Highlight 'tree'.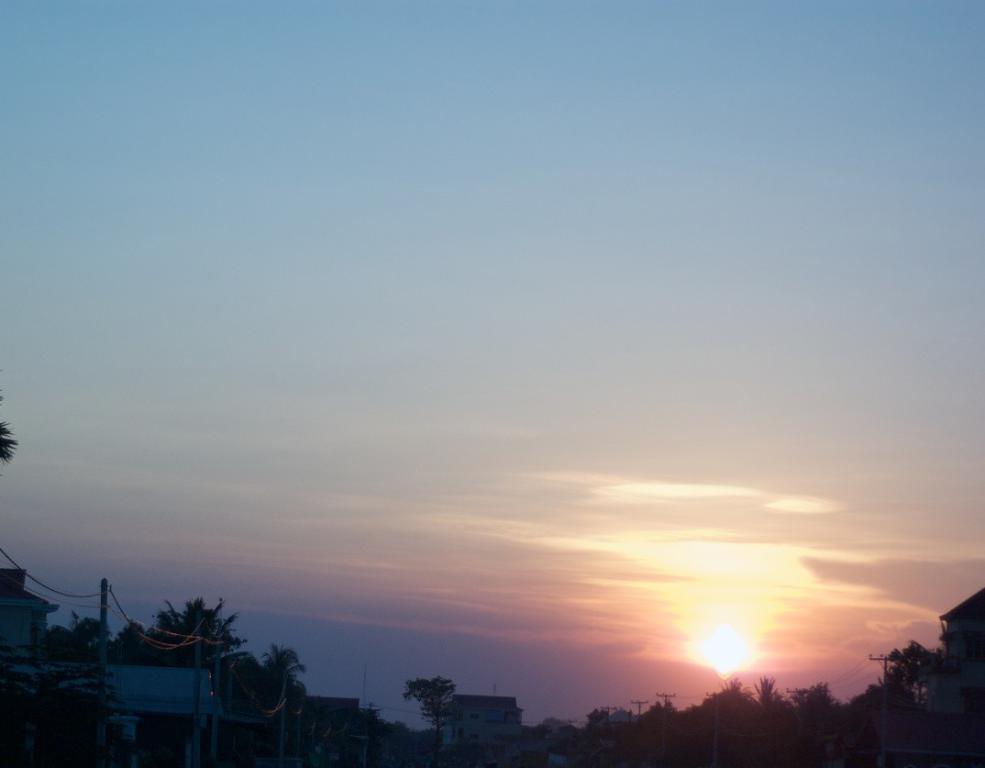
Highlighted region: crop(751, 673, 791, 759).
